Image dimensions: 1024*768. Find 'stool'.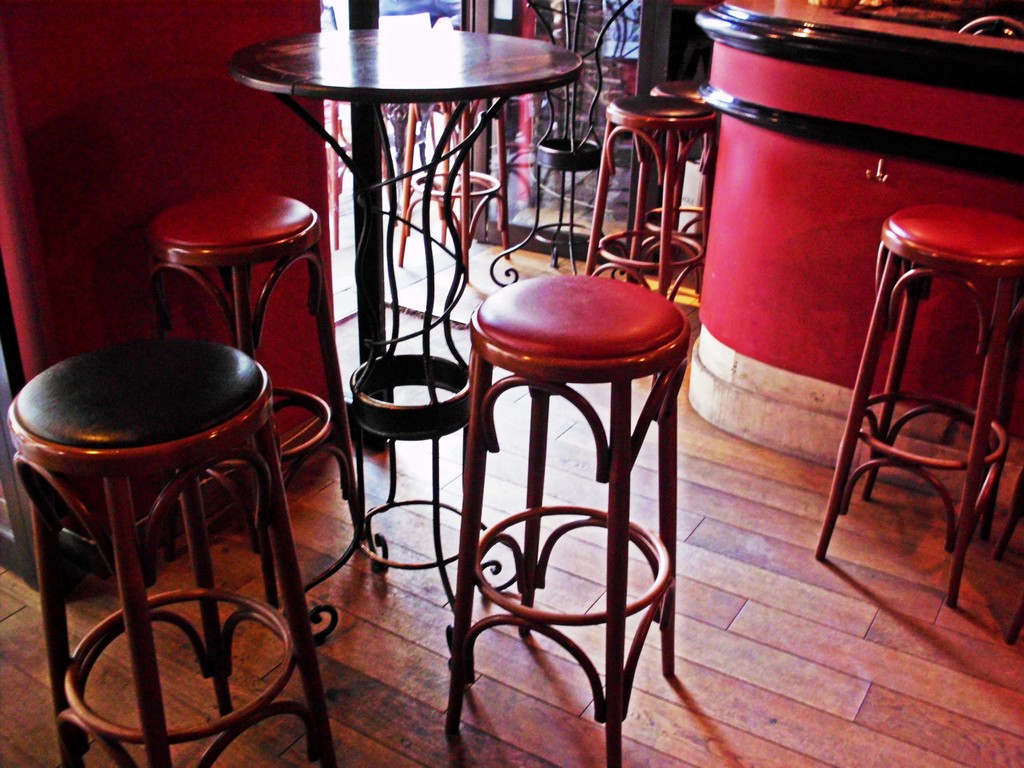
box(138, 193, 366, 598).
